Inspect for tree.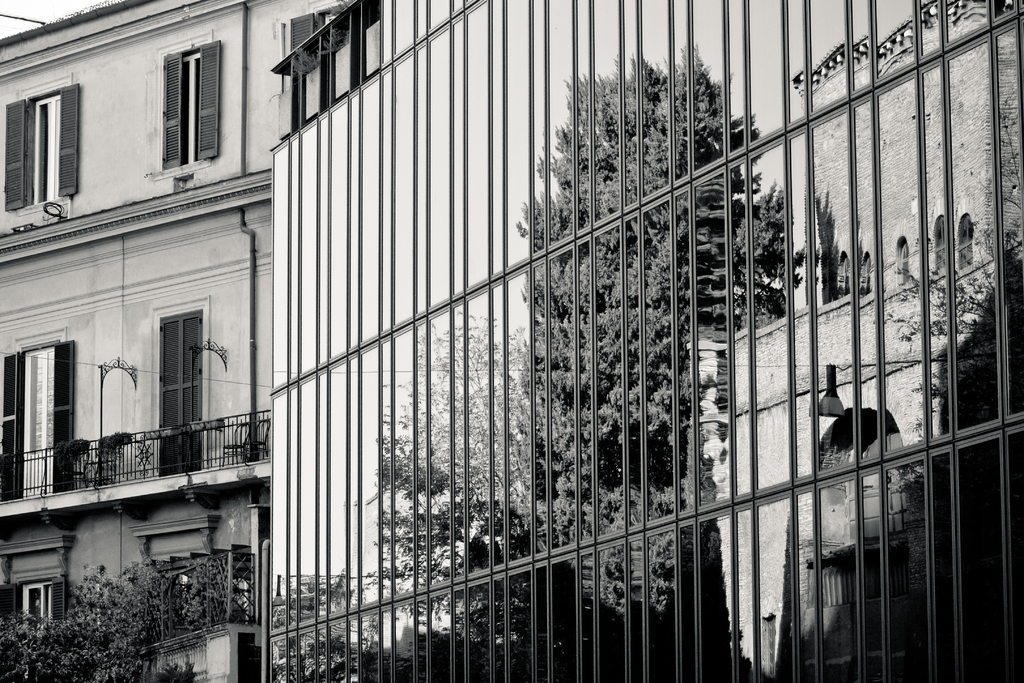
Inspection: select_region(269, 561, 376, 682).
